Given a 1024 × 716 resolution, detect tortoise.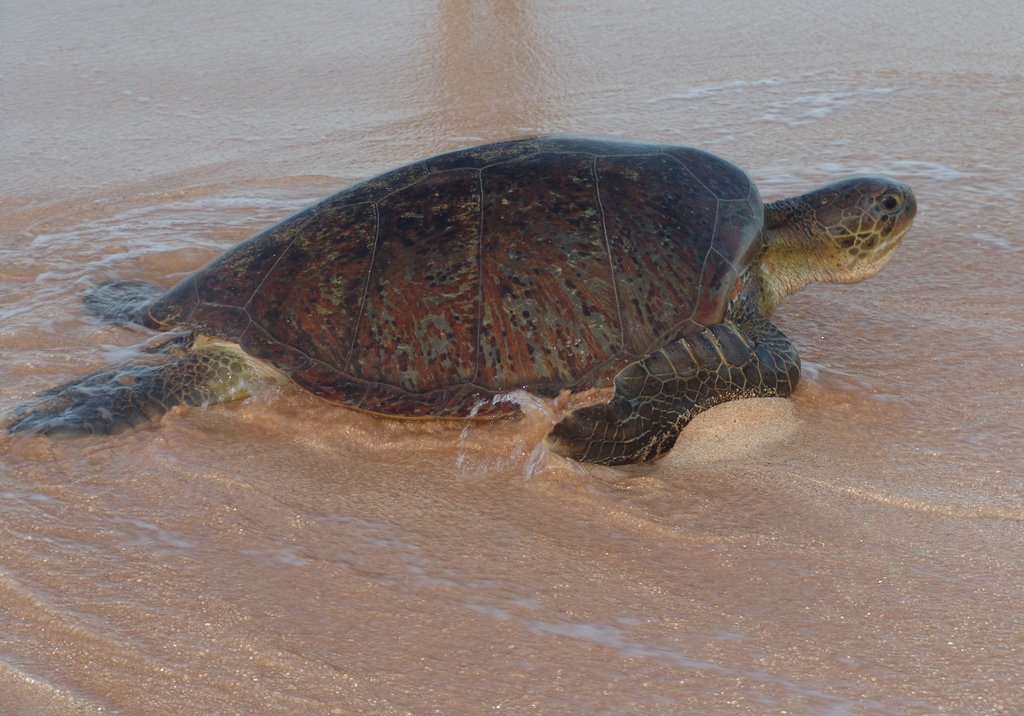
box=[9, 131, 913, 478].
